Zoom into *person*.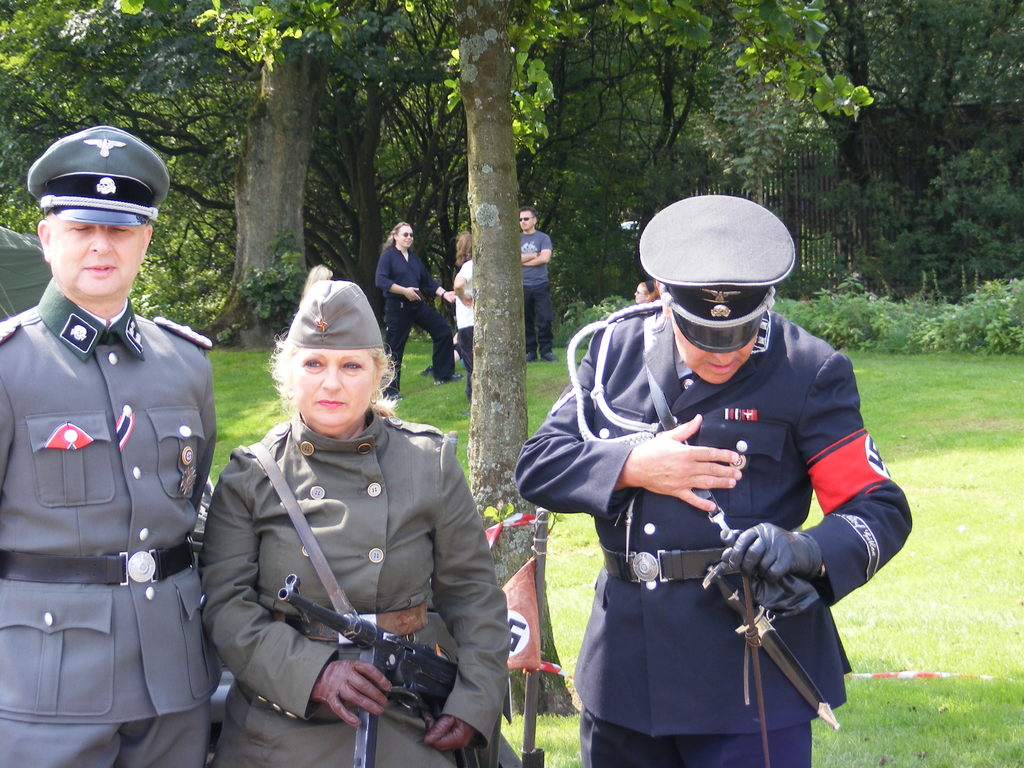
Zoom target: box(428, 225, 474, 399).
